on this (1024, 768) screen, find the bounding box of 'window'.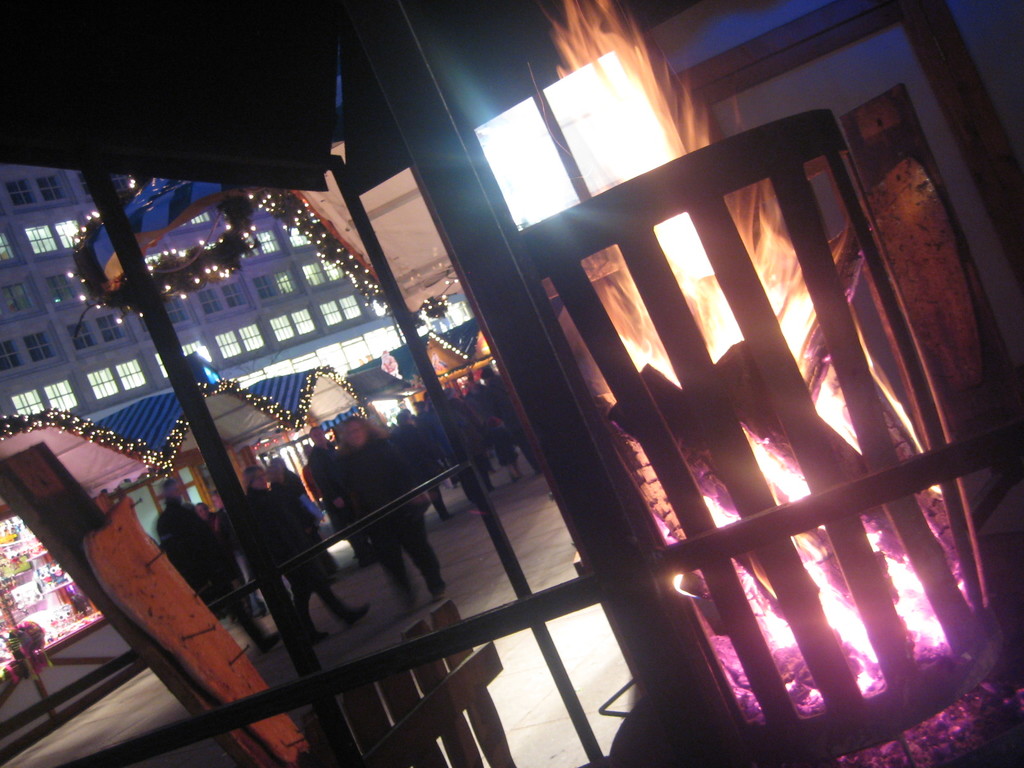
Bounding box: detection(237, 324, 262, 347).
